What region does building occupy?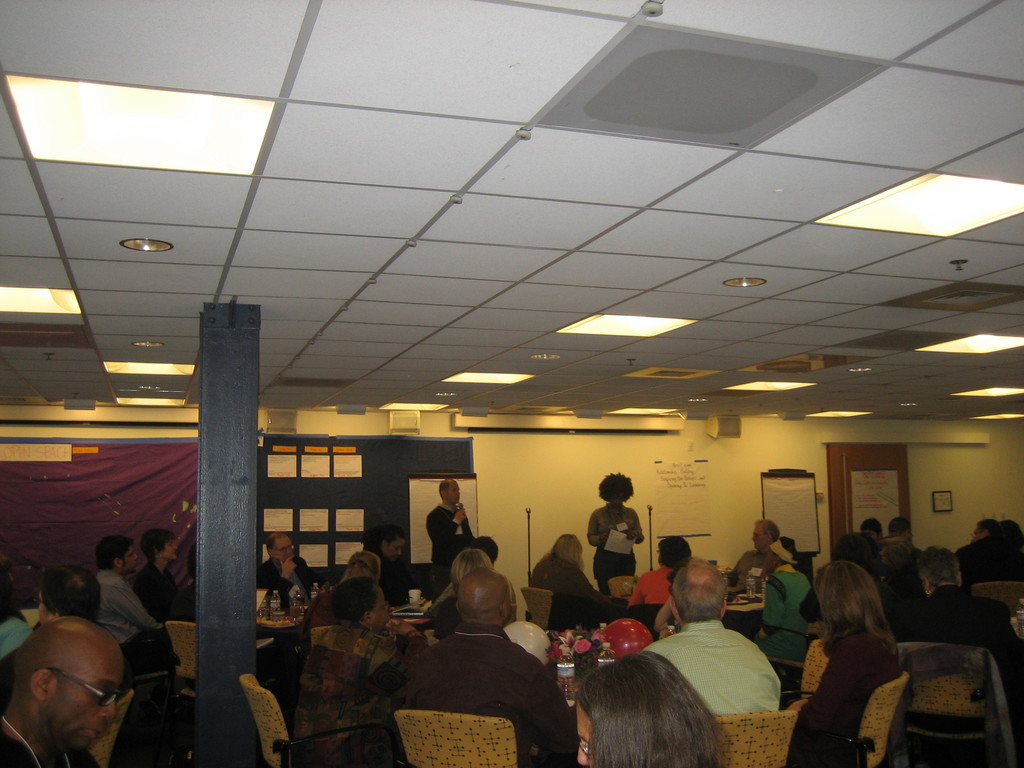
crop(0, 0, 1023, 767).
